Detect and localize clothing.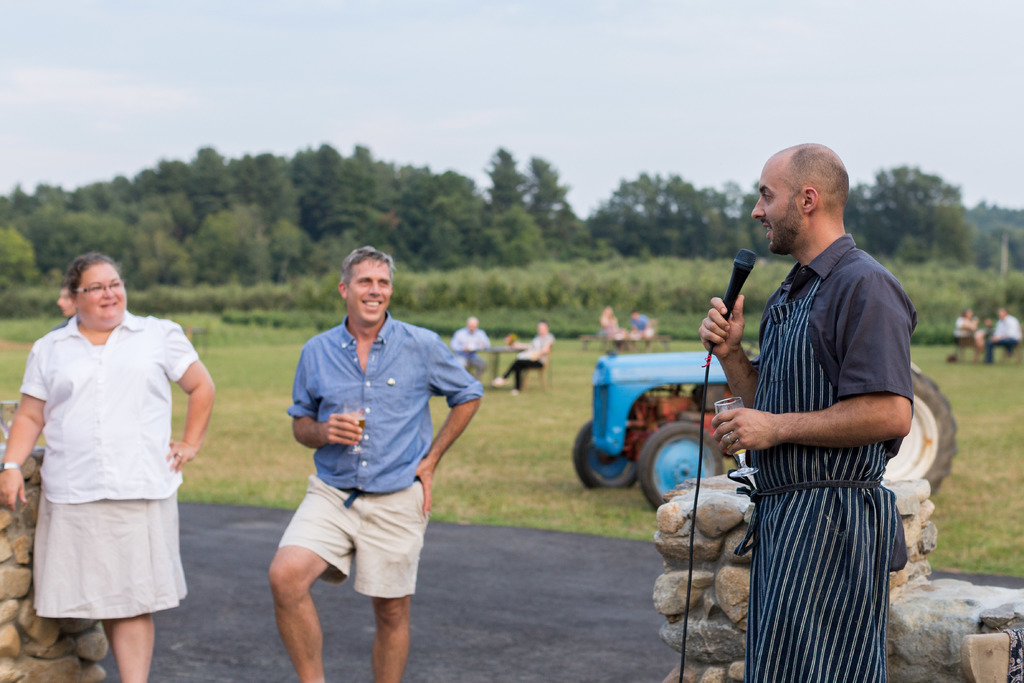
Localized at {"x1": 504, "y1": 334, "x2": 558, "y2": 388}.
